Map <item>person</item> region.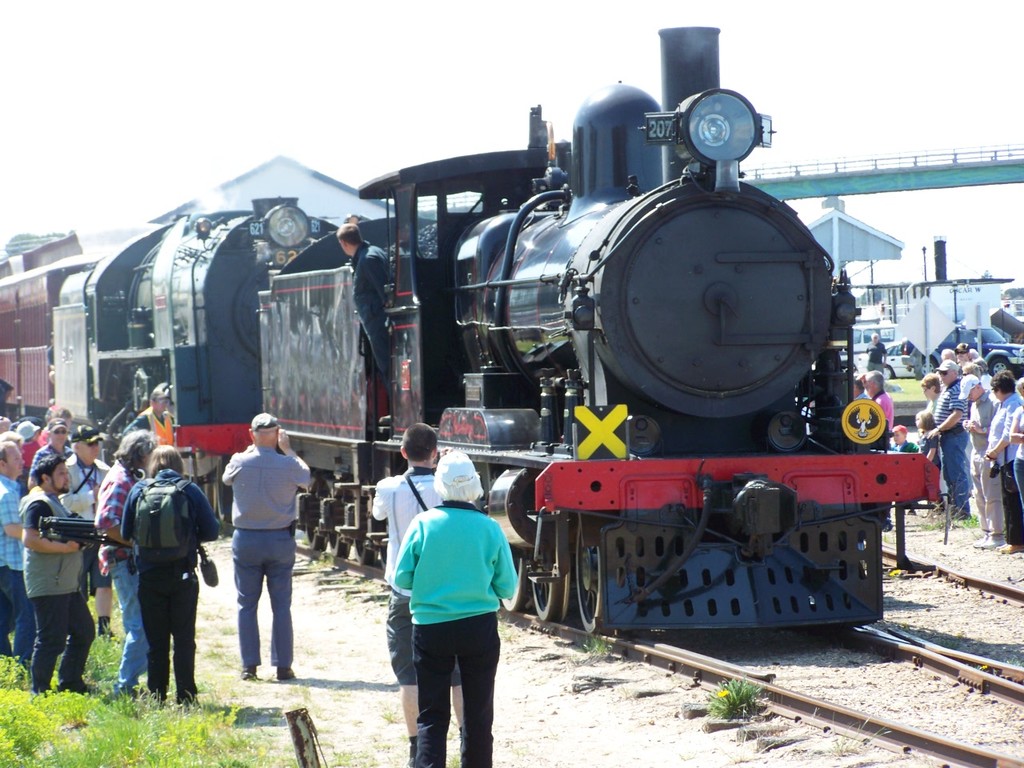
Mapped to 362 413 474 759.
